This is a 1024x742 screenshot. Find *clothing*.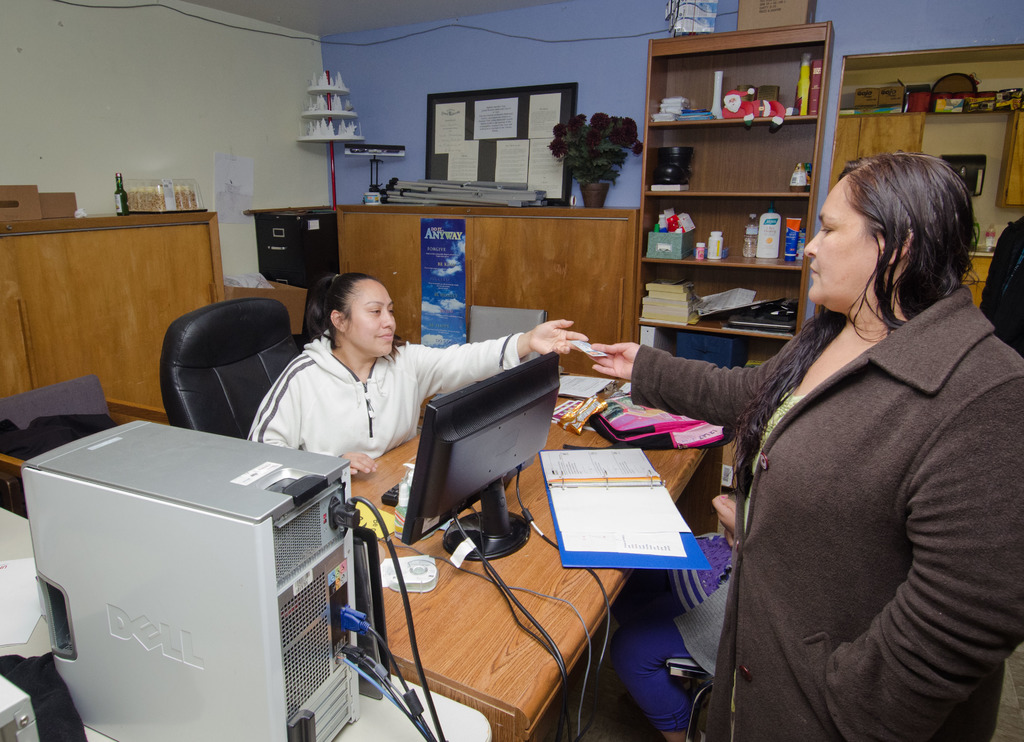
Bounding box: l=634, t=287, r=1023, b=741.
